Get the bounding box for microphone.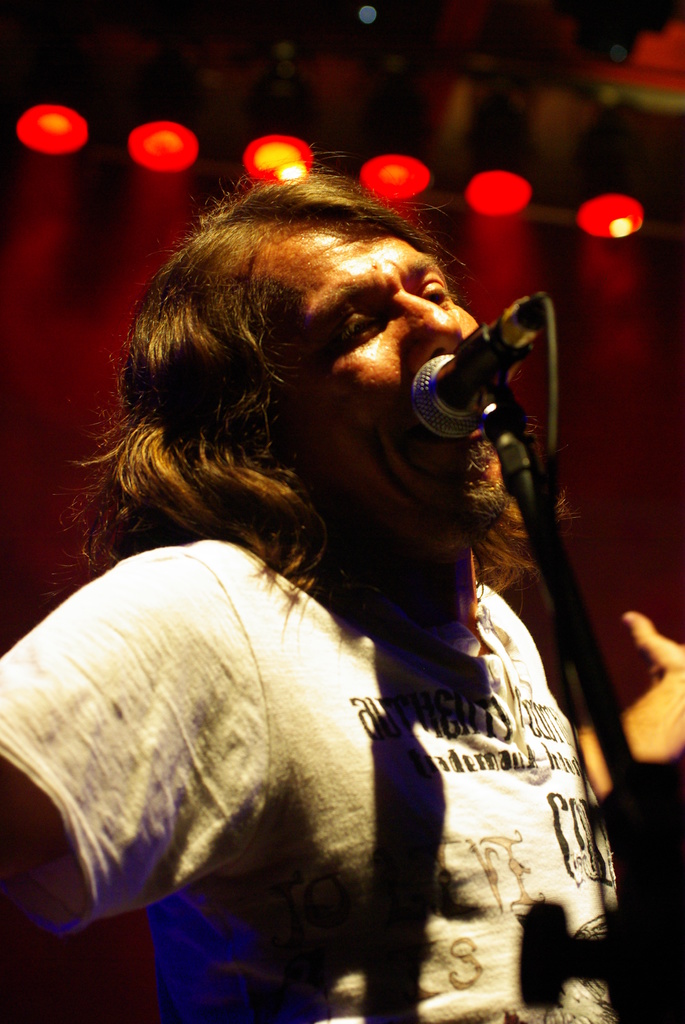
413, 292, 543, 442.
